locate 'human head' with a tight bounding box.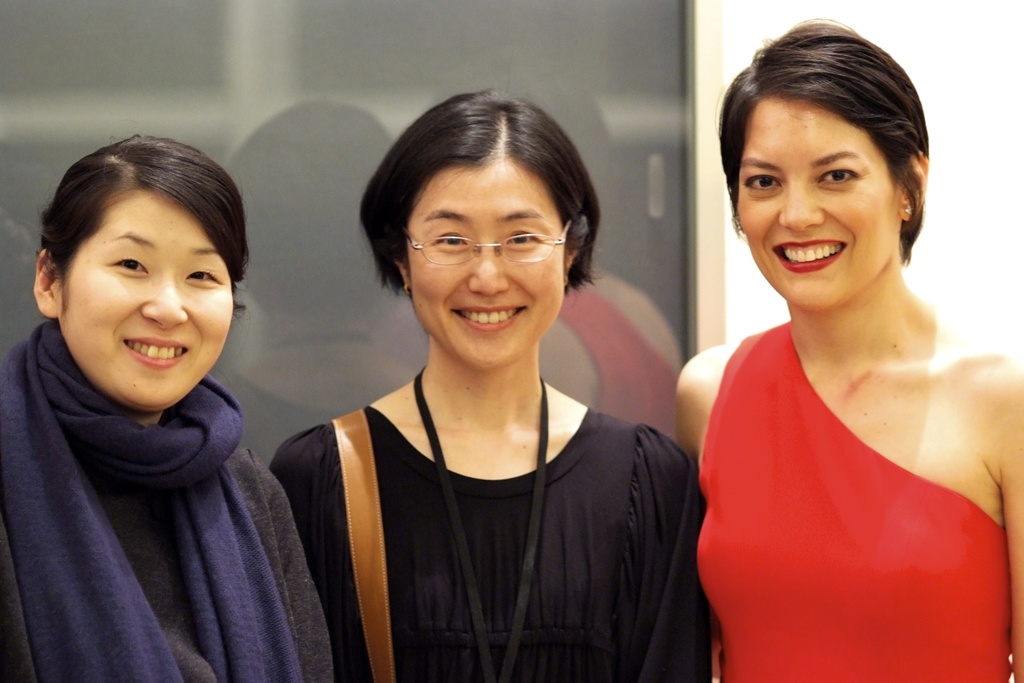
{"left": 362, "top": 94, "right": 600, "bottom": 367}.
